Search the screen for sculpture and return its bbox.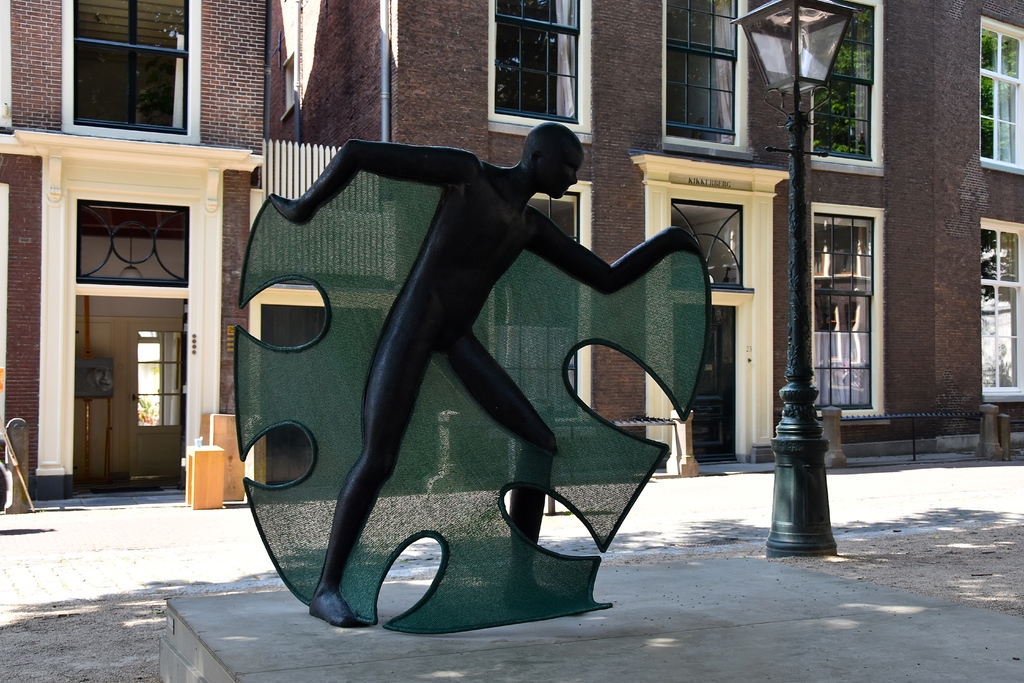
Found: [left=294, top=112, right=748, bottom=613].
